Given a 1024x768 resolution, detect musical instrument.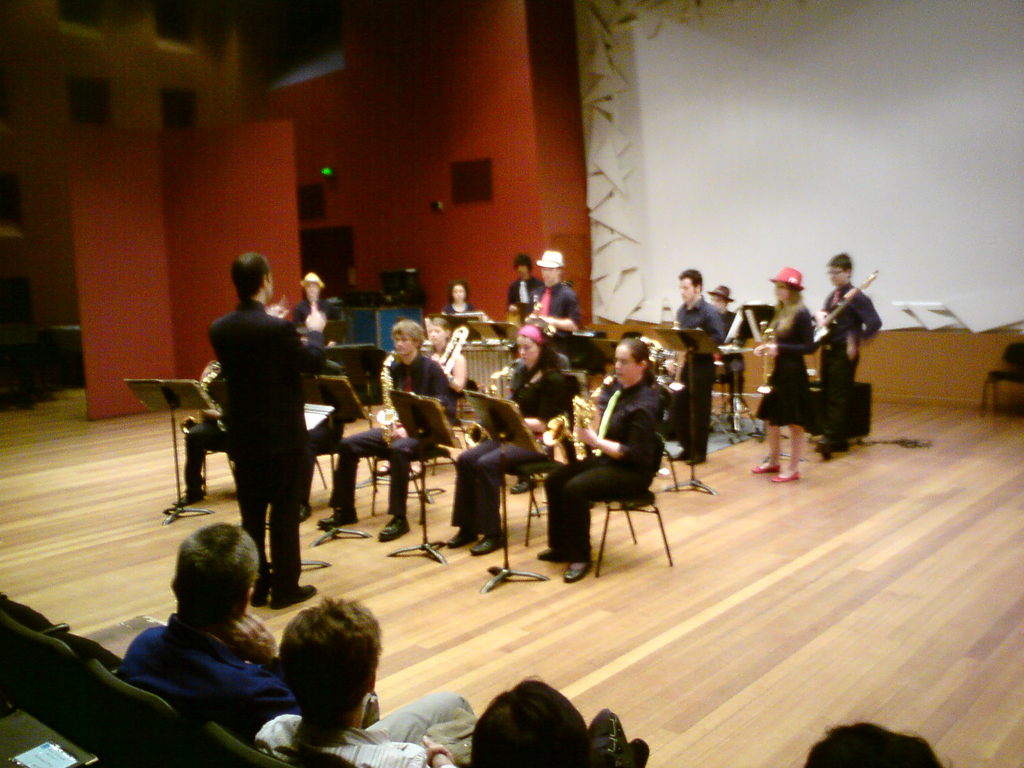
box=[547, 372, 629, 458].
